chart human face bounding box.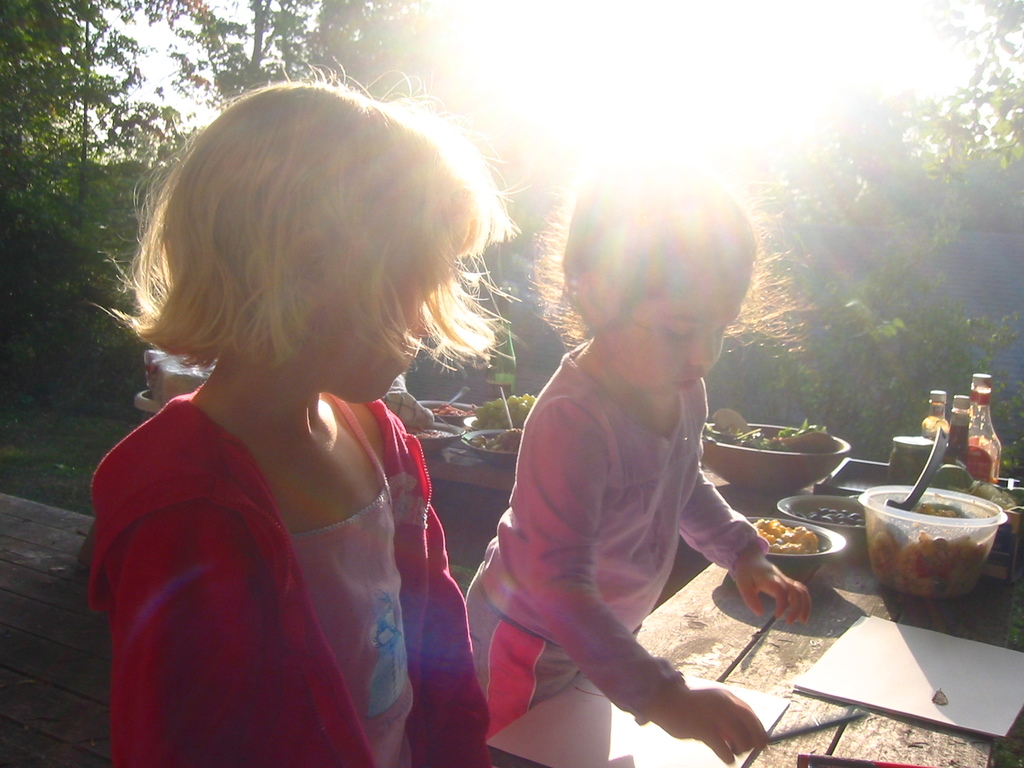
Charted: (x1=300, y1=230, x2=460, y2=403).
